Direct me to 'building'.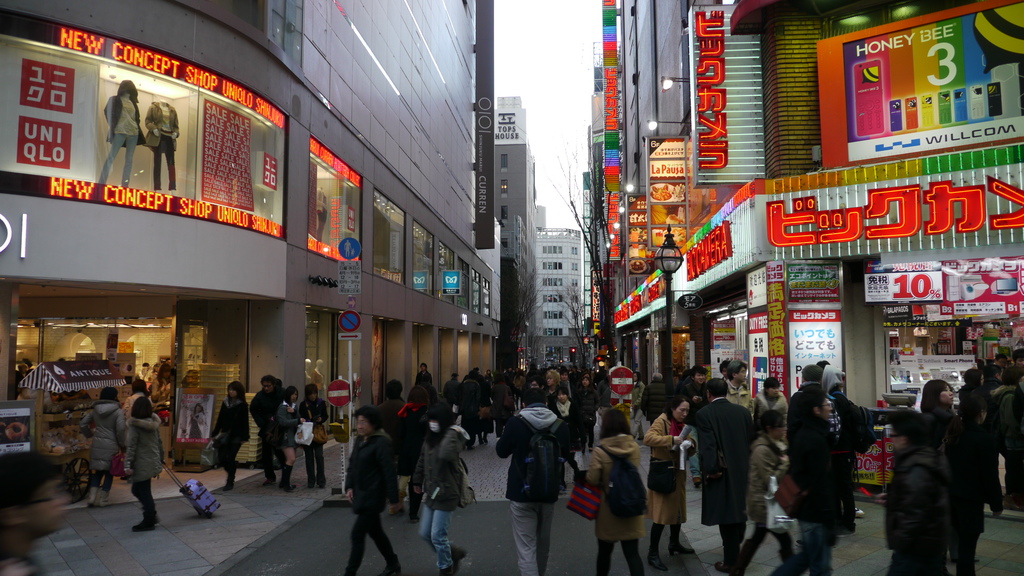
Direction: Rect(492, 96, 535, 372).
